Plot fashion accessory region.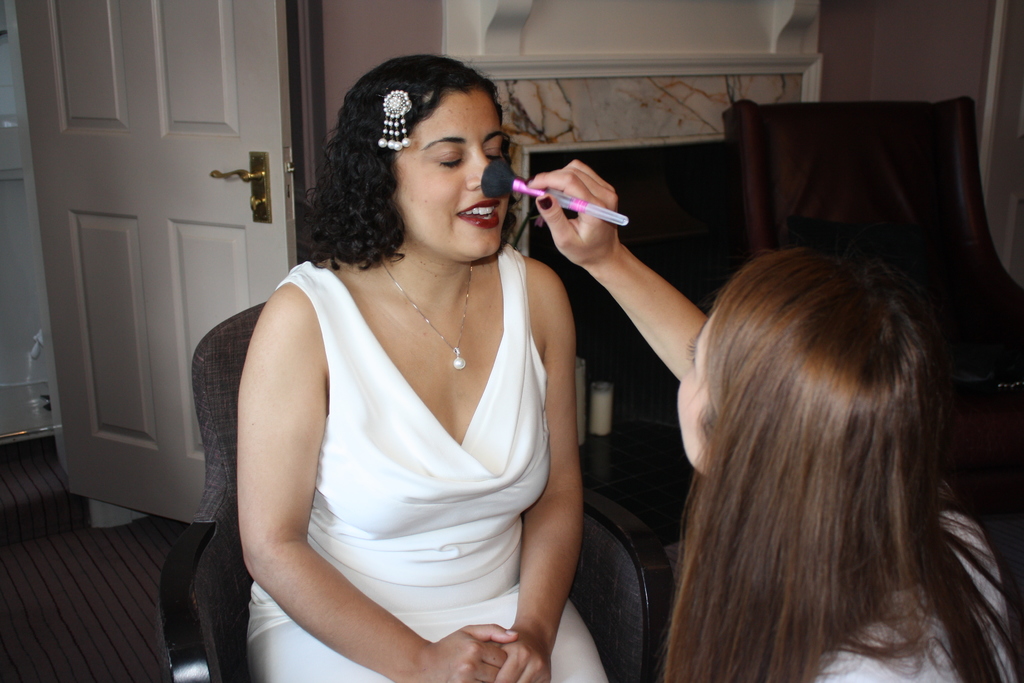
Plotted at x1=378 y1=85 x2=413 y2=151.
